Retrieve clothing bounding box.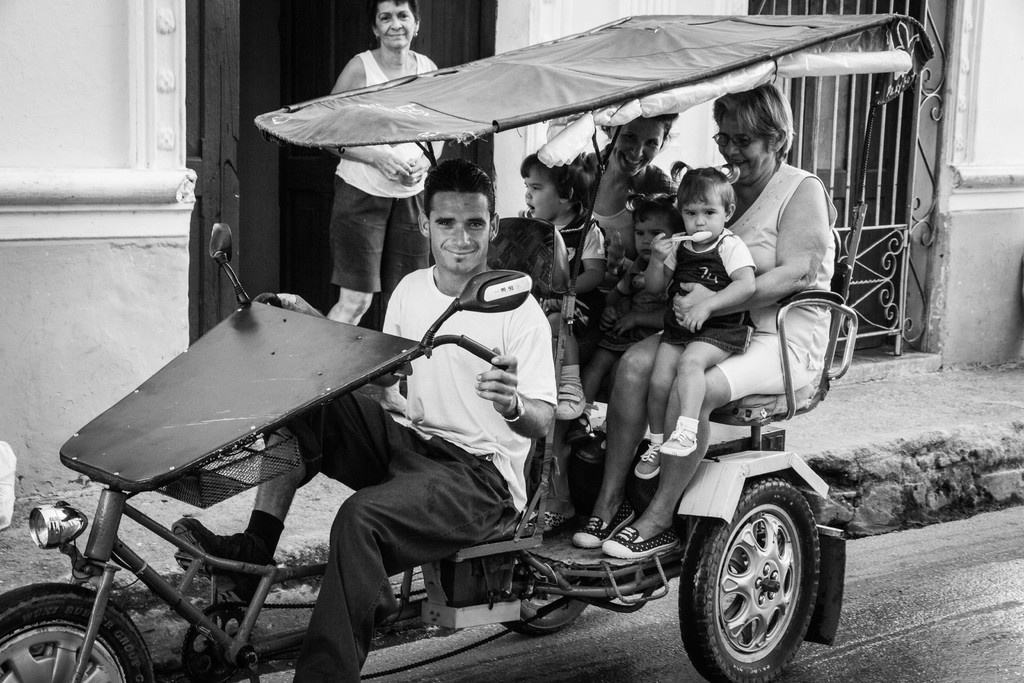
Bounding box: 662/226/756/355.
